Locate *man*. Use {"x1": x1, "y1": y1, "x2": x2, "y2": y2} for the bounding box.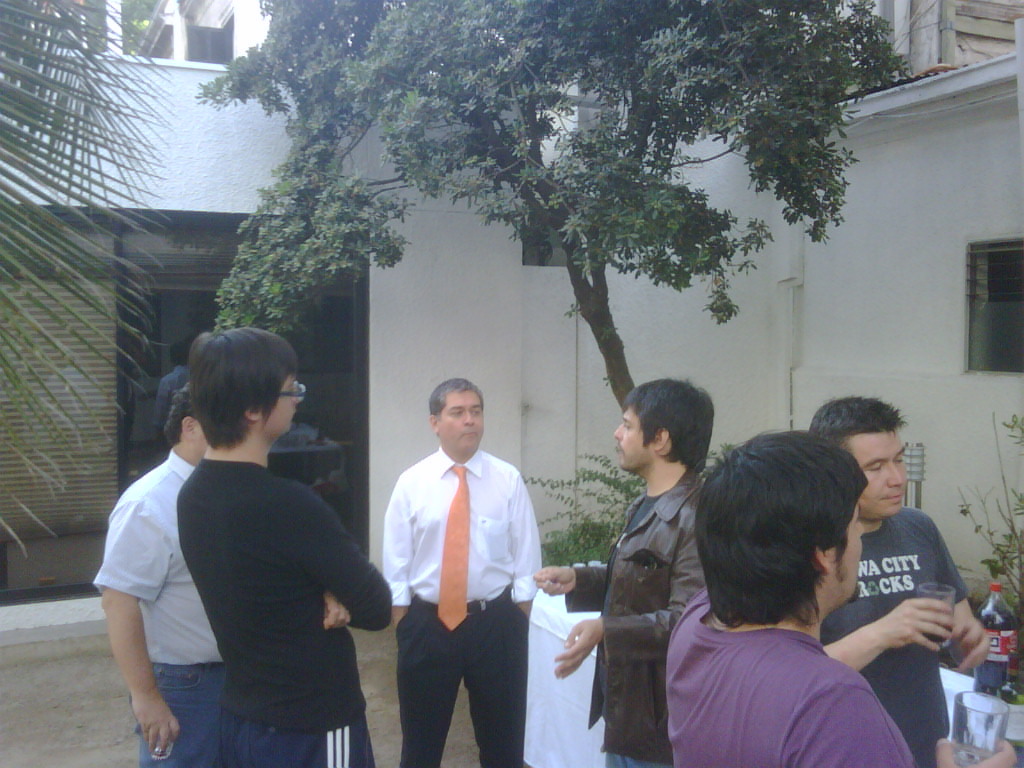
{"x1": 370, "y1": 368, "x2": 553, "y2": 761}.
